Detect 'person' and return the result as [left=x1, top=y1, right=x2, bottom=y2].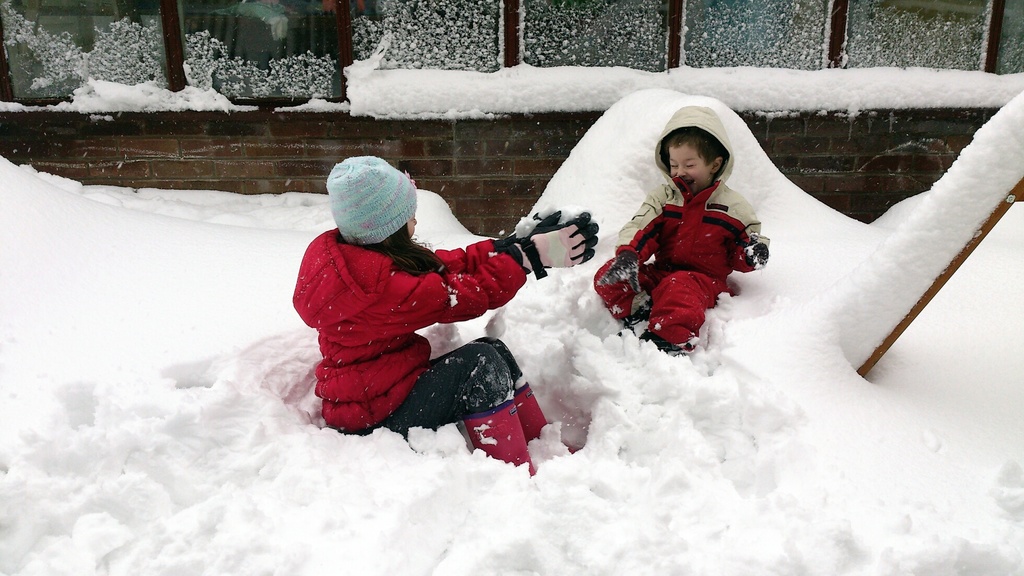
[left=589, top=101, right=769, bottom=355].
